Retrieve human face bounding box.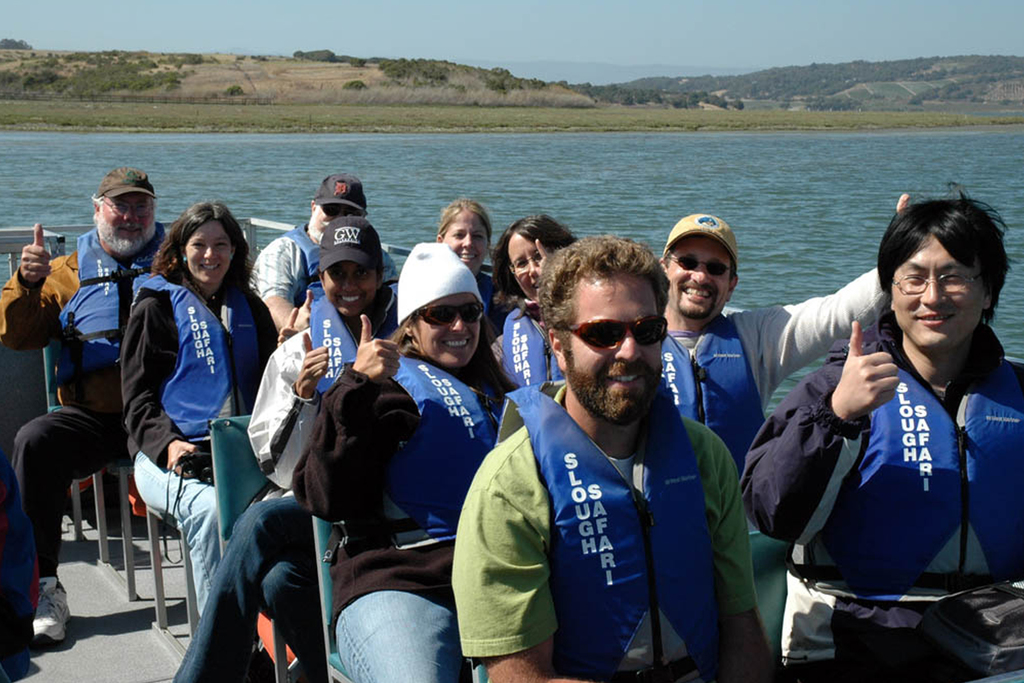
Bounding box: [93,187,156,247].
